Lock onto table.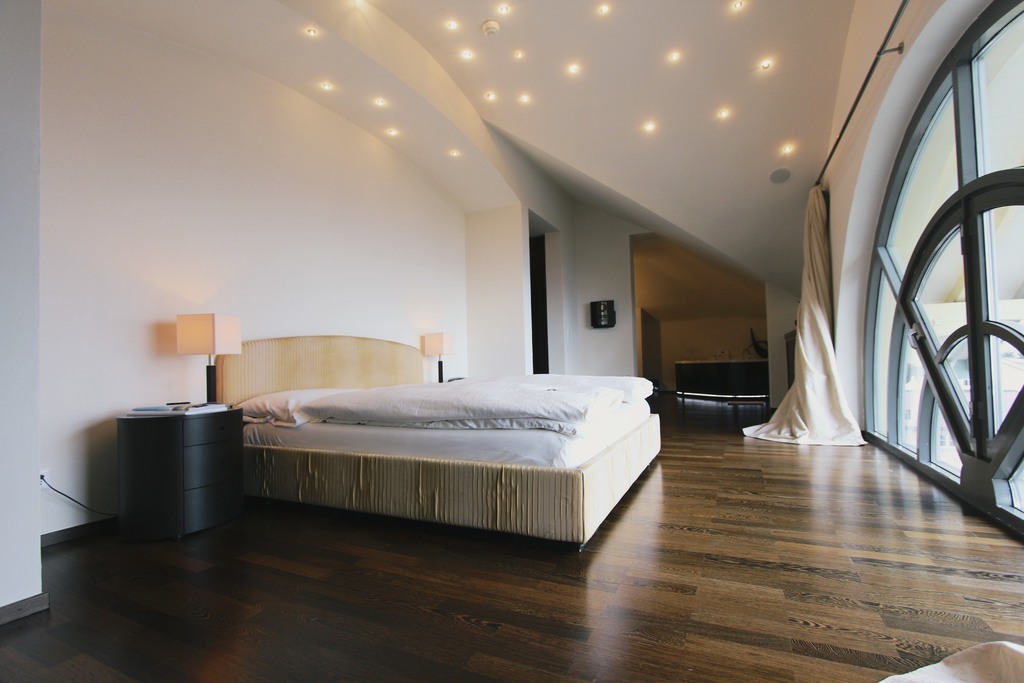
Locked: box(111, 399, 246, 546).
